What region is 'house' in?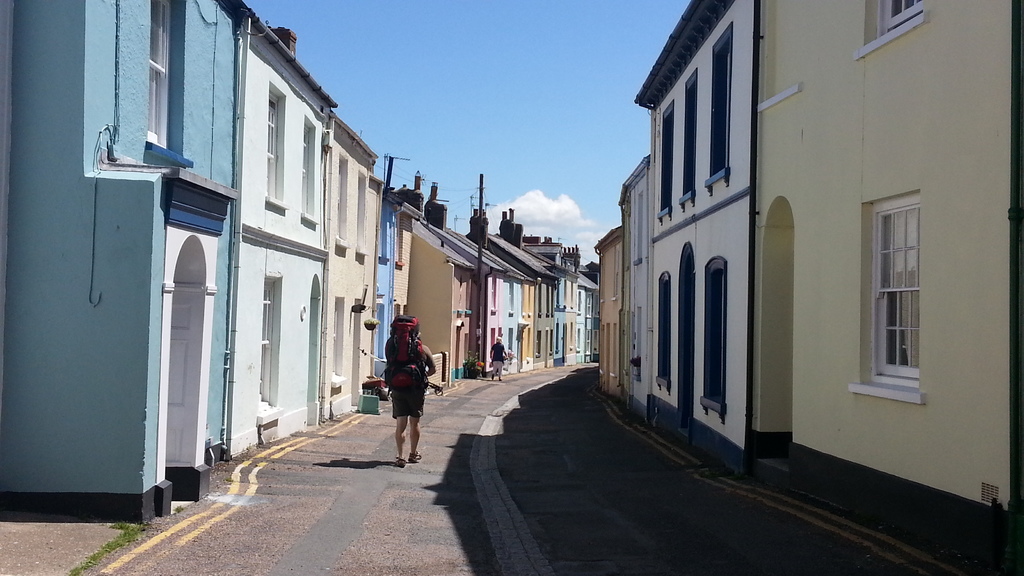
x1=495 y1=226 x2=559 y2=366.
